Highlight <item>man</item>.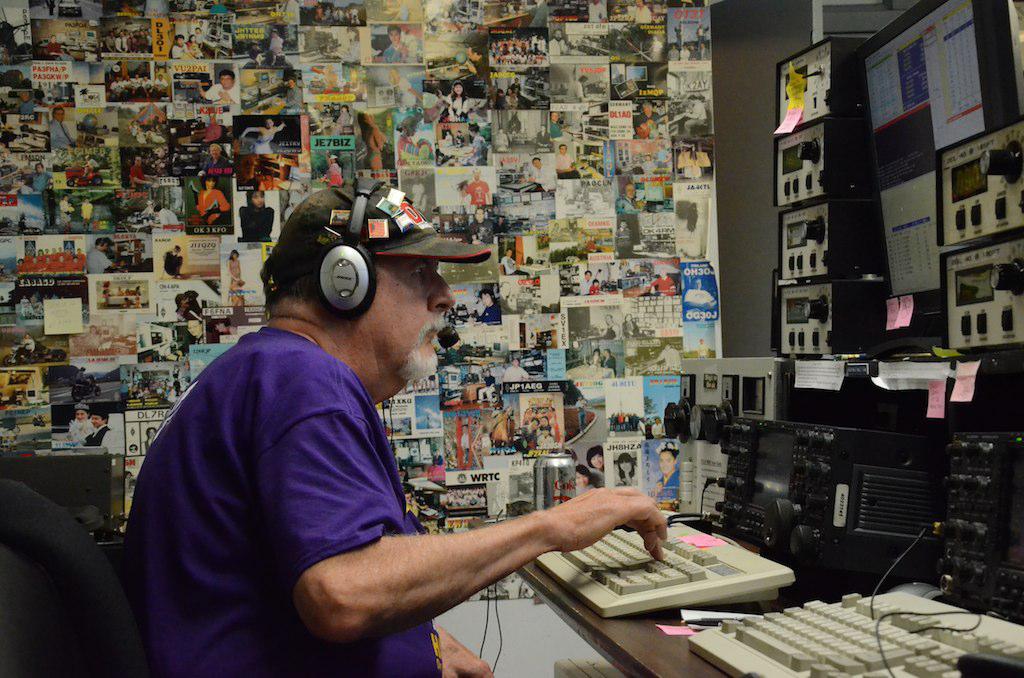
Highlighted region: bbox(200, 146, 235, 181).
